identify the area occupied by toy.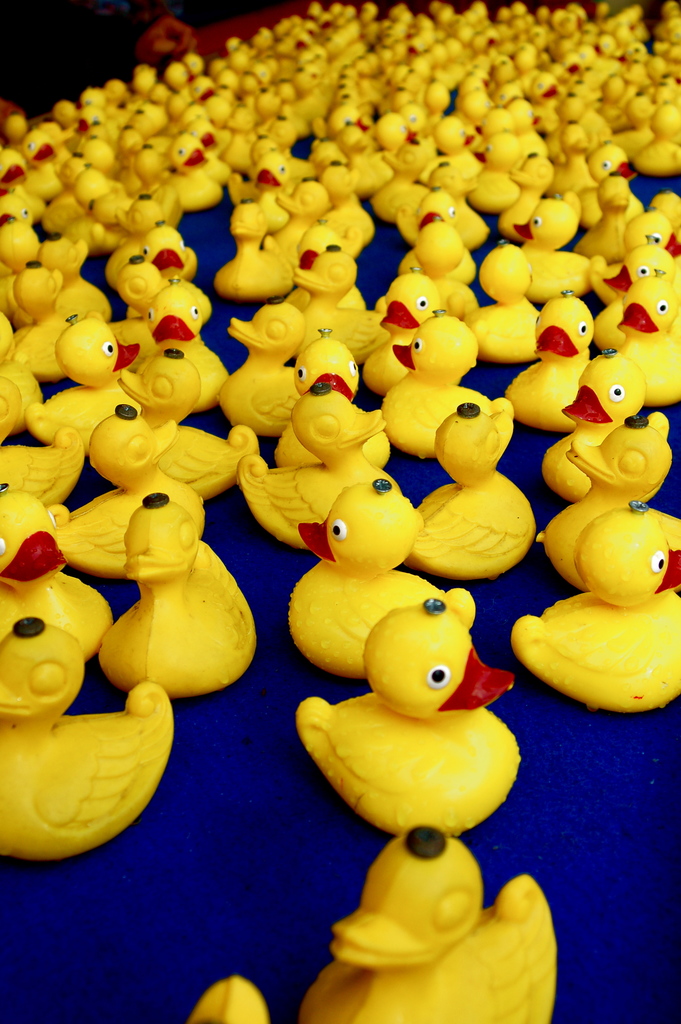
Area: Rect(0, 616, 174, 860).
